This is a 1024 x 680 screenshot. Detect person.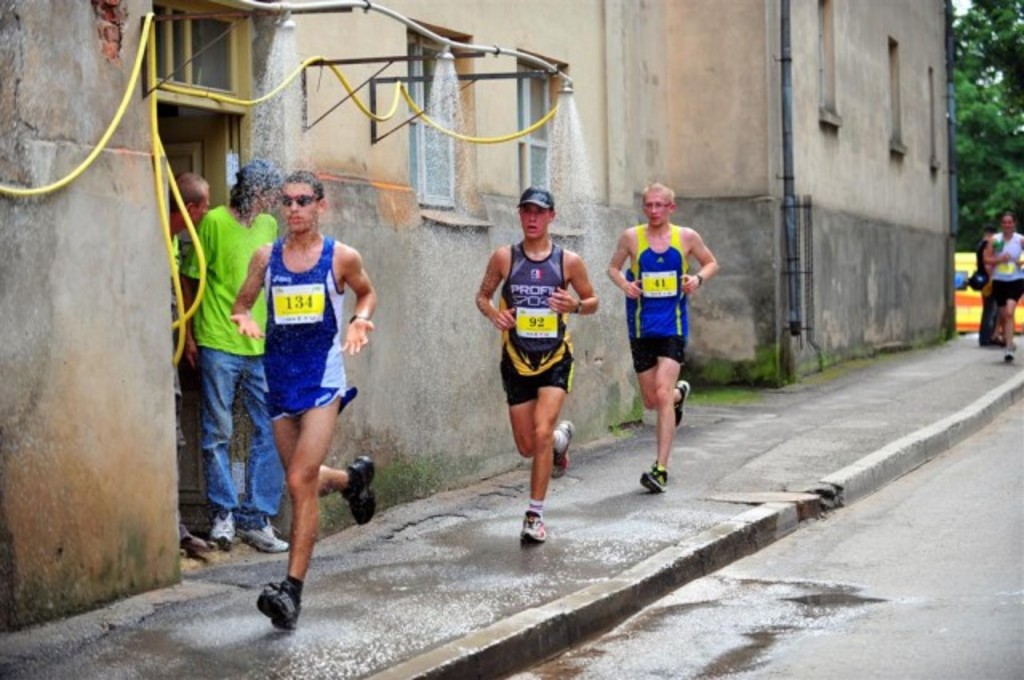
l=482, t=194, r=606, b=544.
